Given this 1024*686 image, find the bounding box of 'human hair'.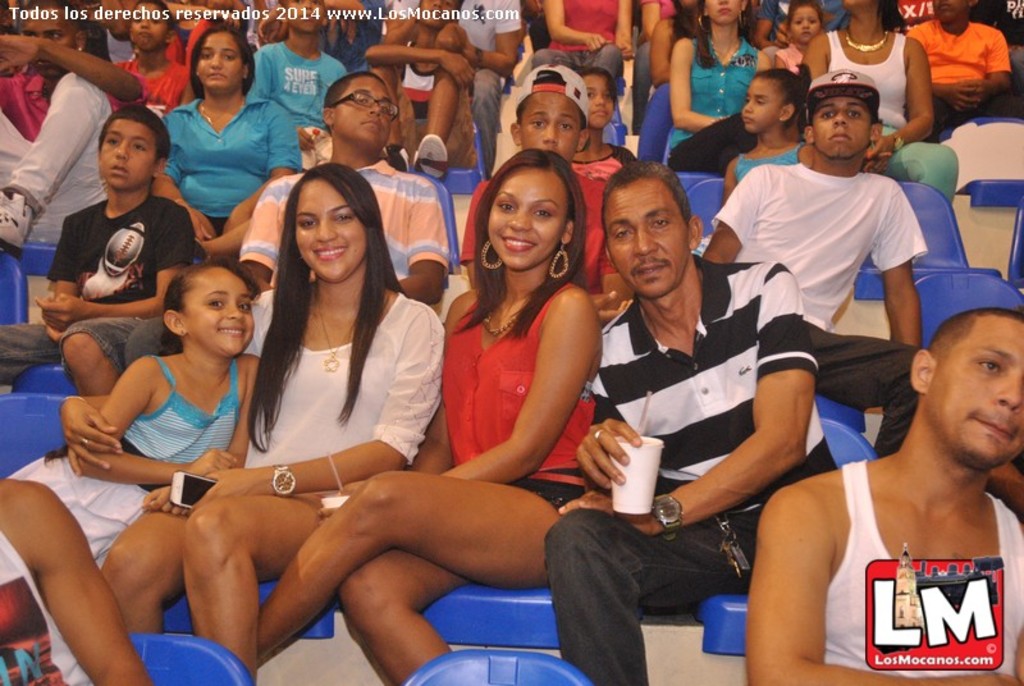
(left=568, top=61, right=616, bottom=96).
